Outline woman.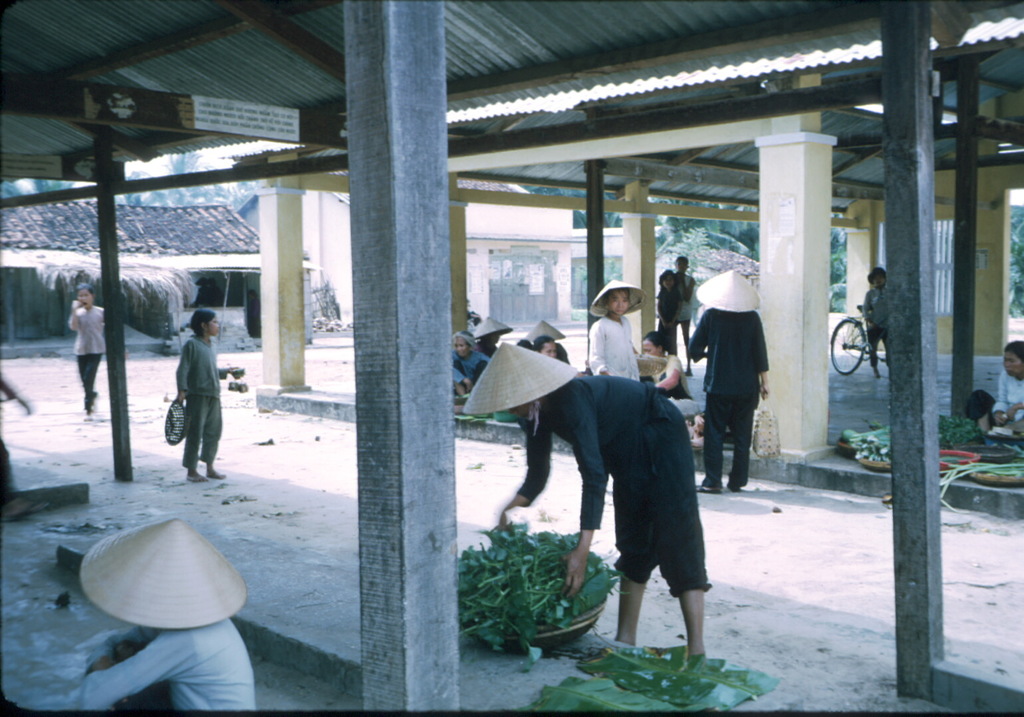
Outline: 967:340:1023:444.
